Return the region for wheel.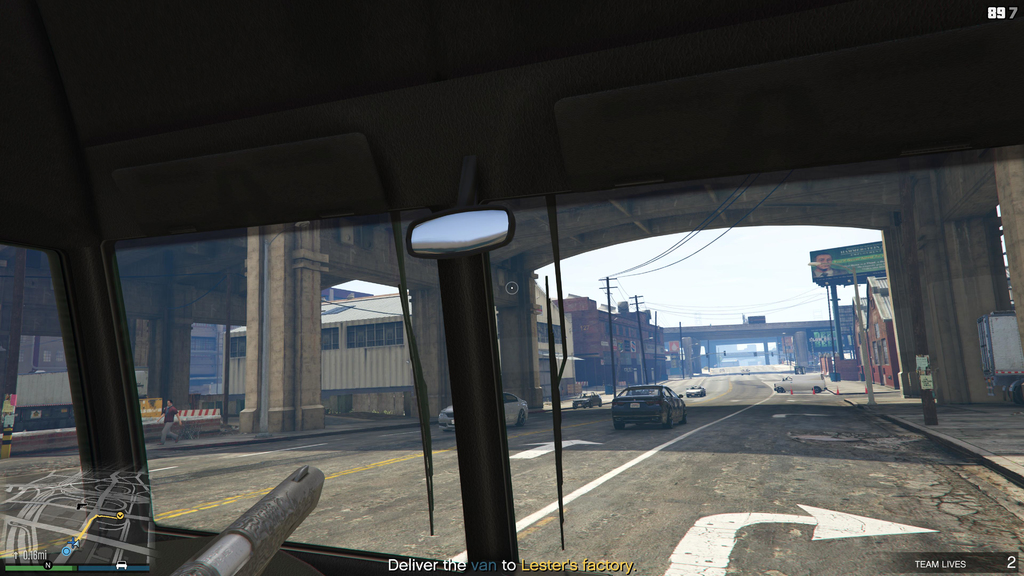
[x1=598, y1=397, x2=602, y2=407].
